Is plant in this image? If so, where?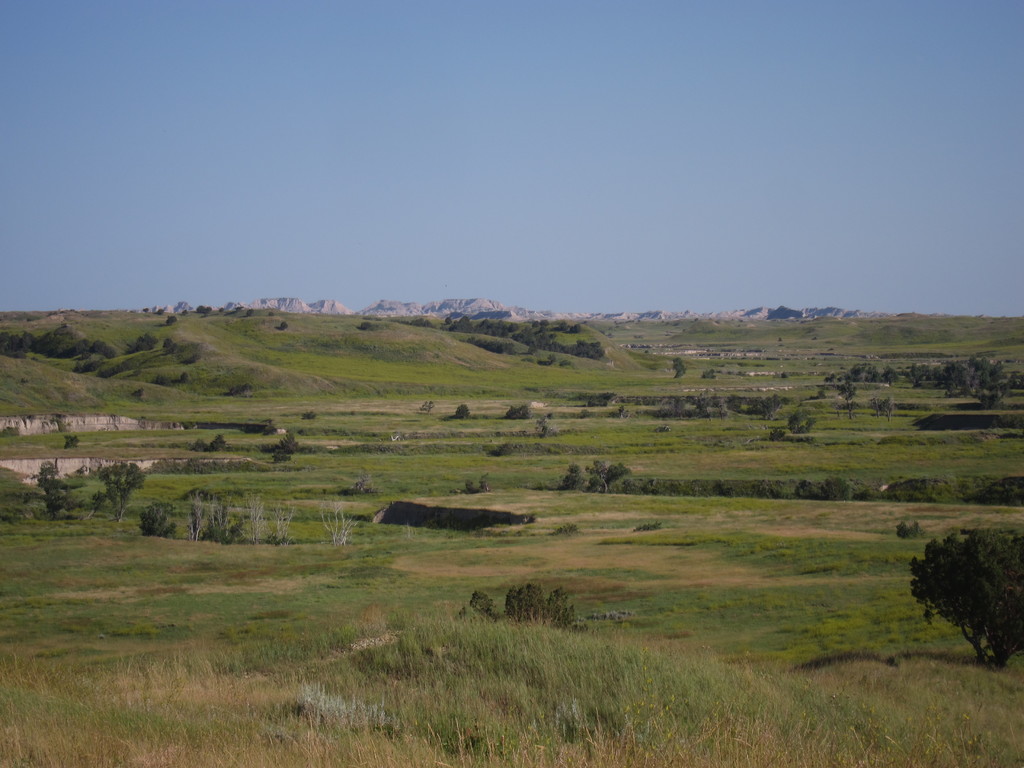
Yes, at [left=505, top=582, right=545, bottom=634].
